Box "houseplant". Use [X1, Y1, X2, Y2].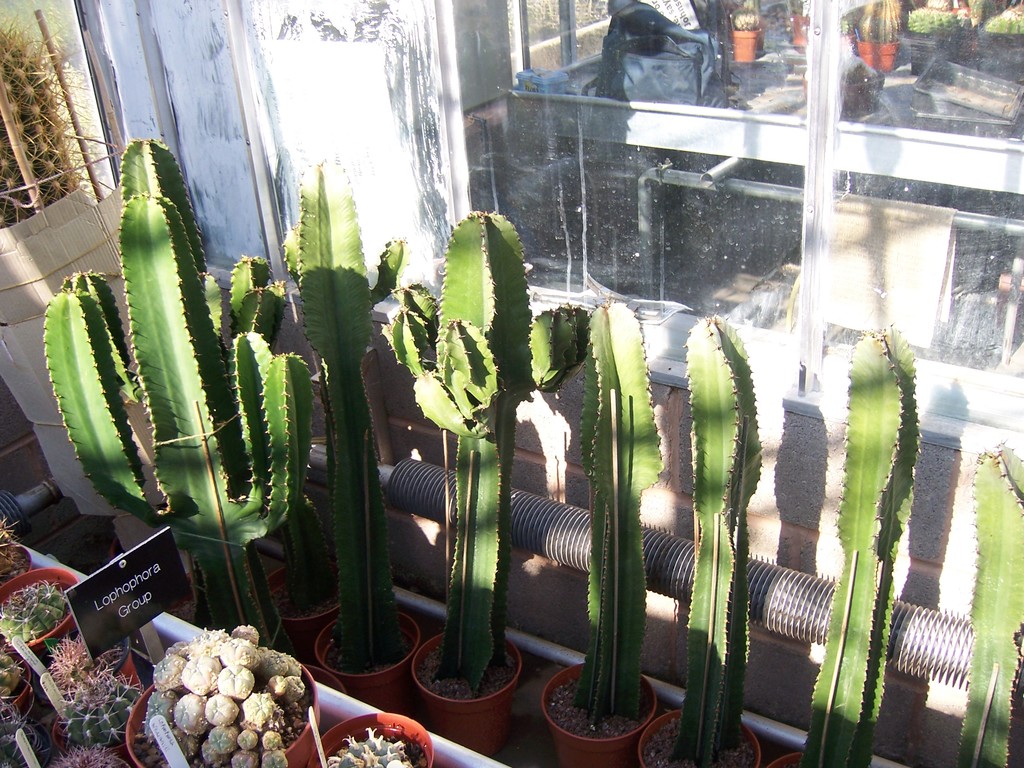
[767, 331, 933, 767].
